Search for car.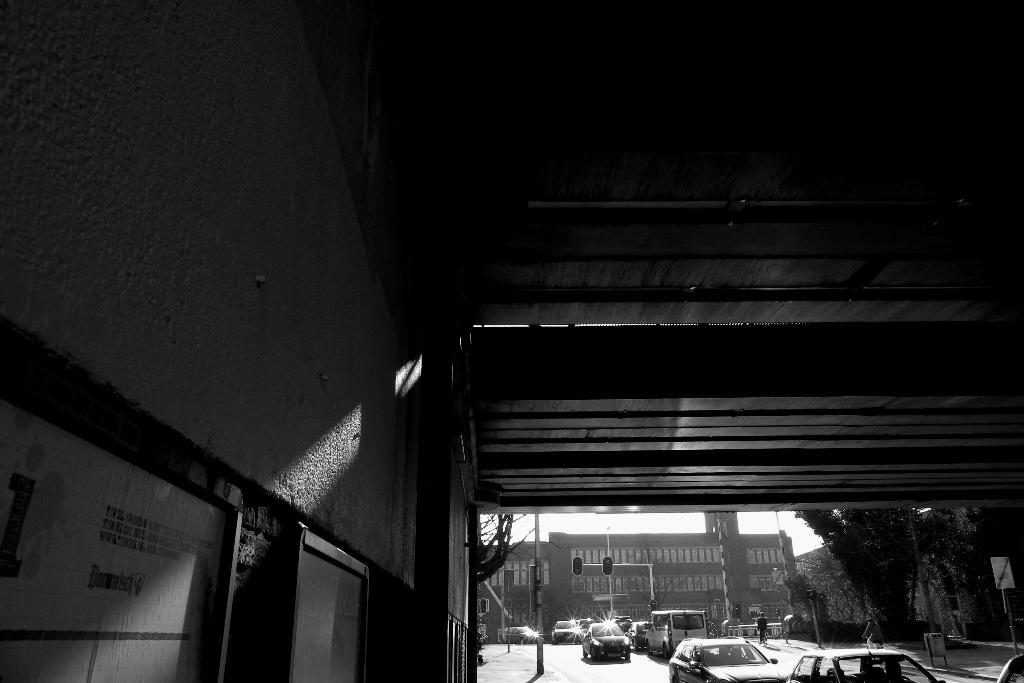
Found at left=583, top=623, right=627, bottom=658.
